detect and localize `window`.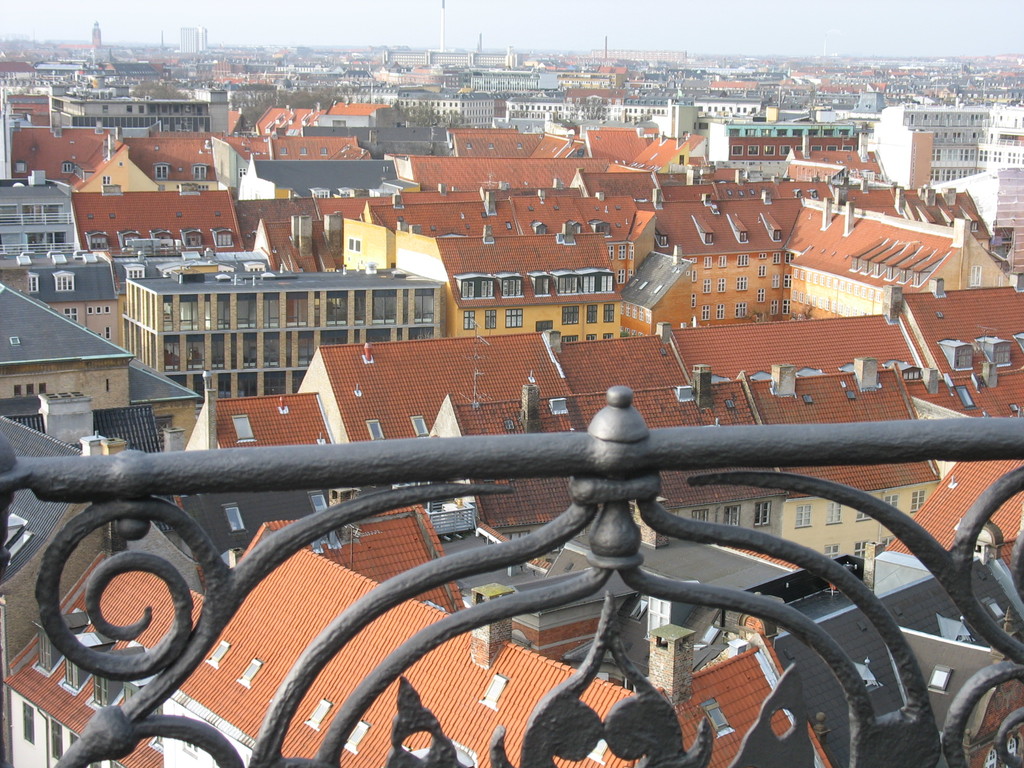
Localized at 36/633/47/670.
